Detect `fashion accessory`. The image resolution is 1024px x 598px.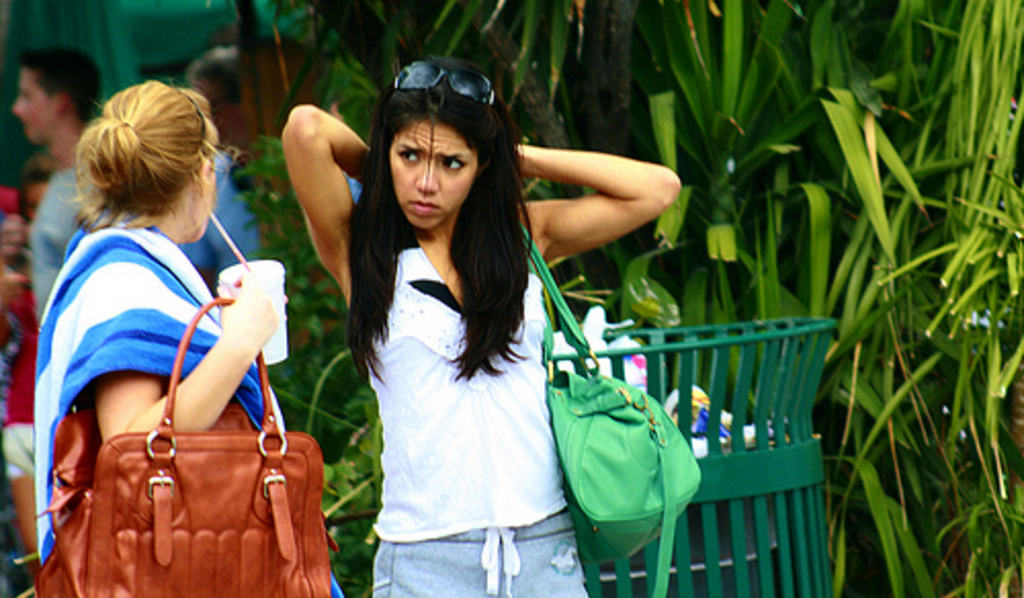
pyautogui.locateOnScreen(33, 293, 348, 596).
